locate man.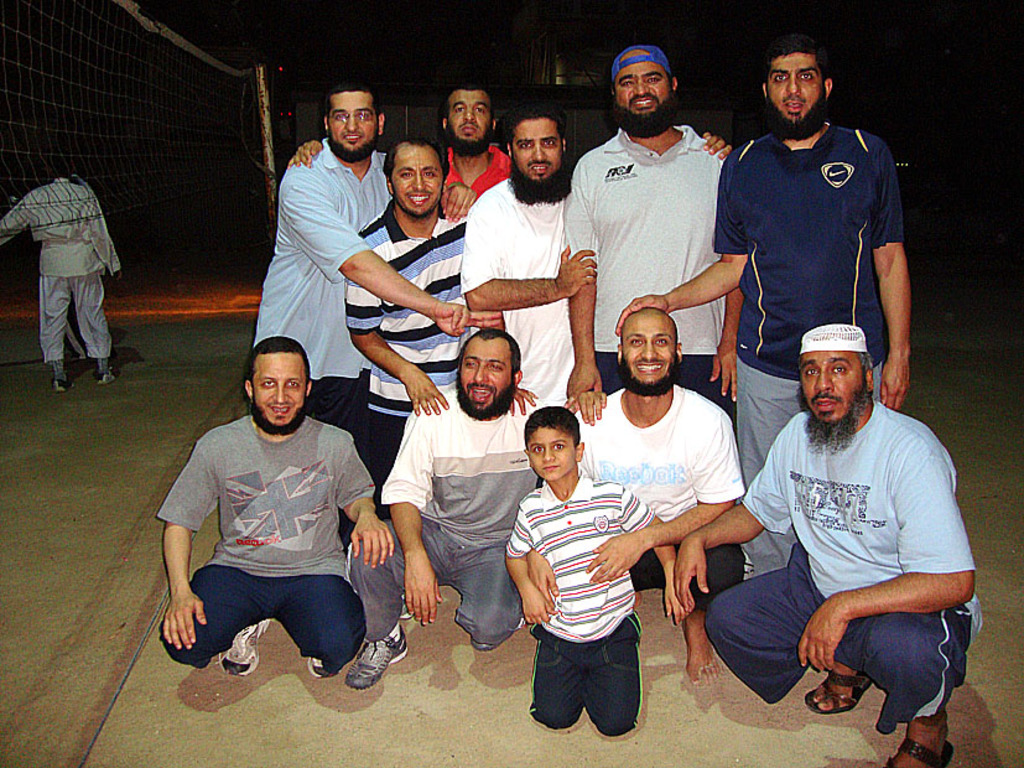
Bounding box: crop(608, 38, 913, 598).
